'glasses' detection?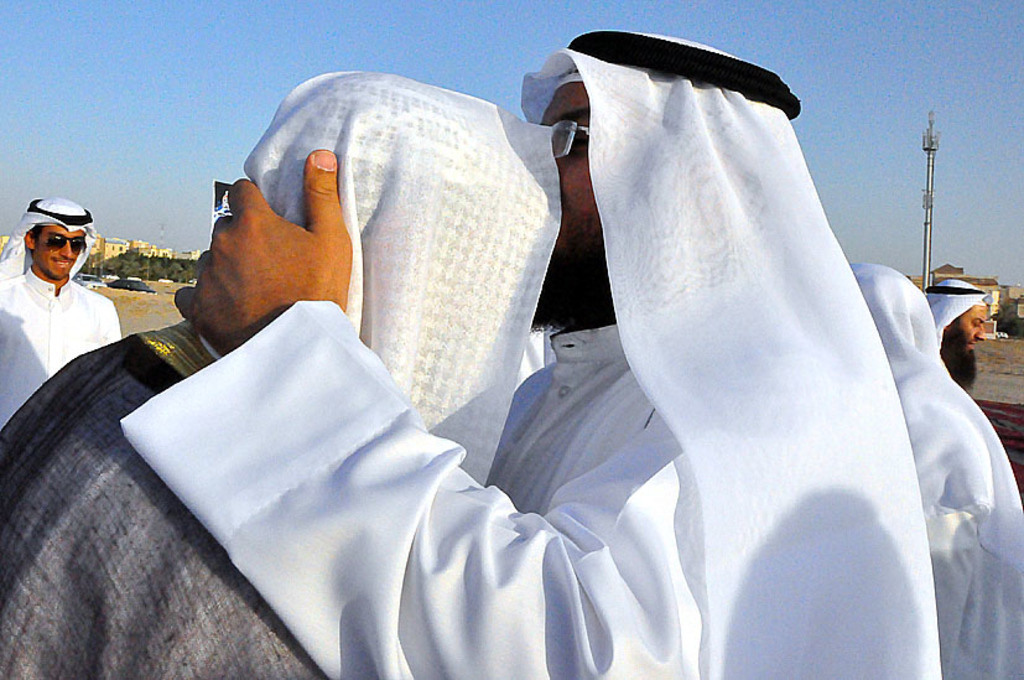
<region>550, 116, 591, 160</region>
